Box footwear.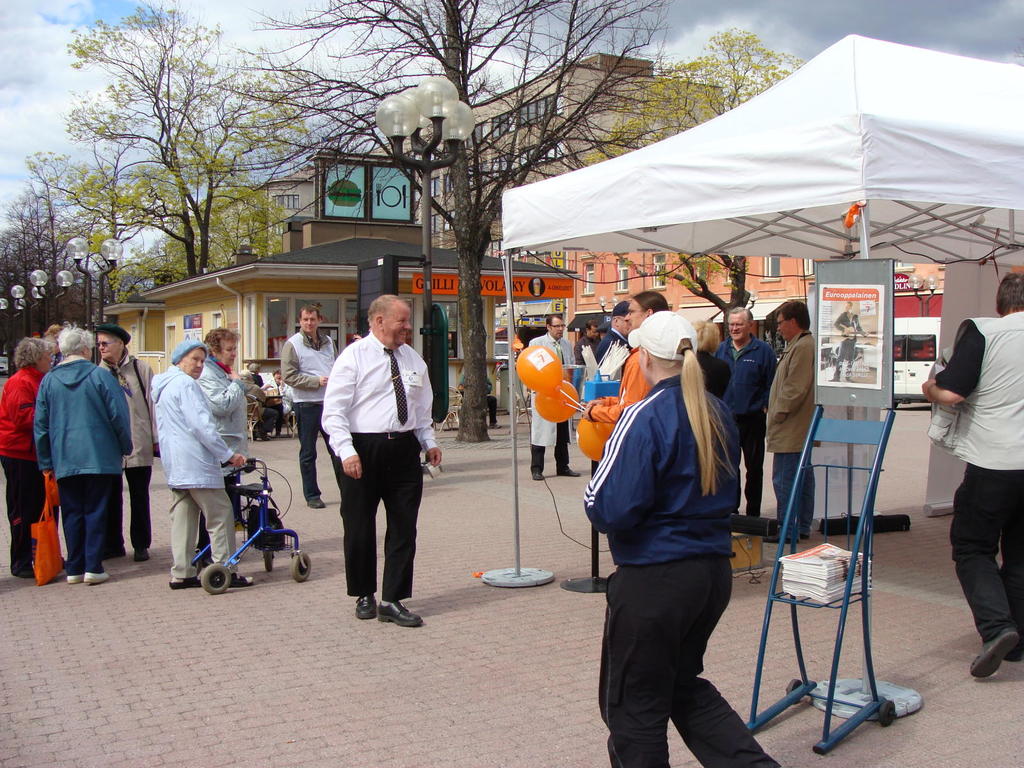
376 603 422 628.
